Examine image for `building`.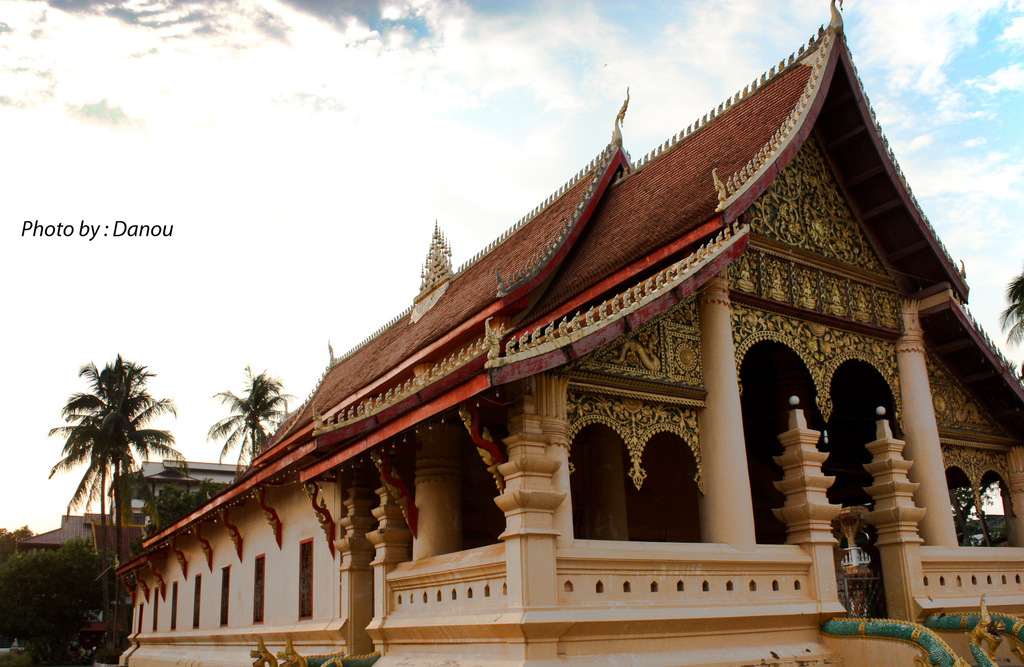
Examination result: <region>0, 453, 250, 654</region>.
